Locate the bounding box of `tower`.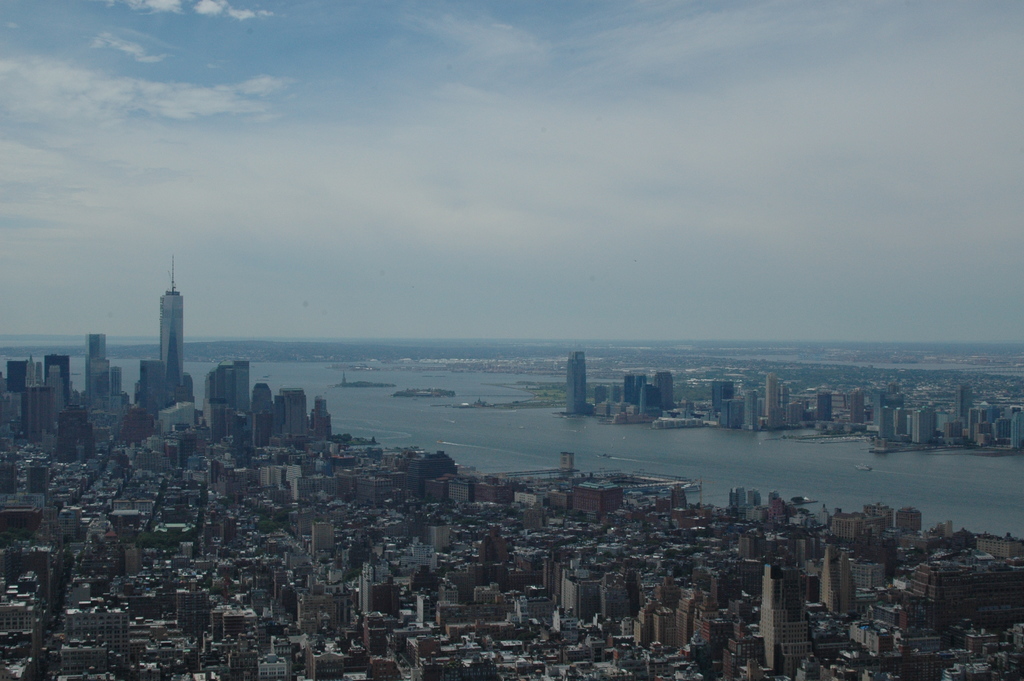
Bounding box: [17, 464, 49, 493].
